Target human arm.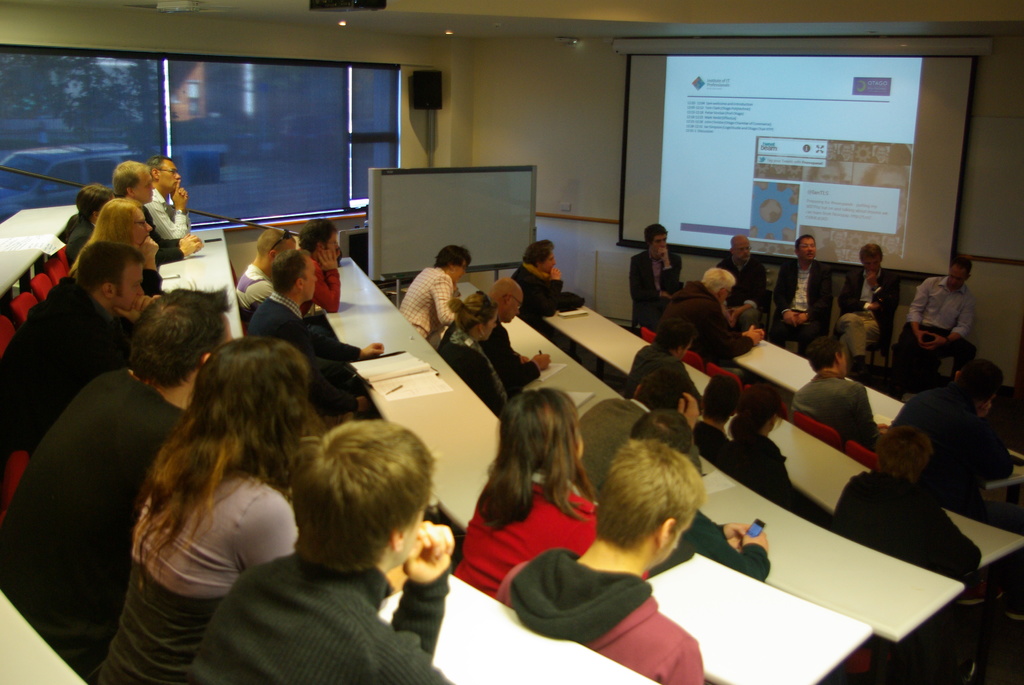
Target region: BBox(688, 507, 752, 562).
